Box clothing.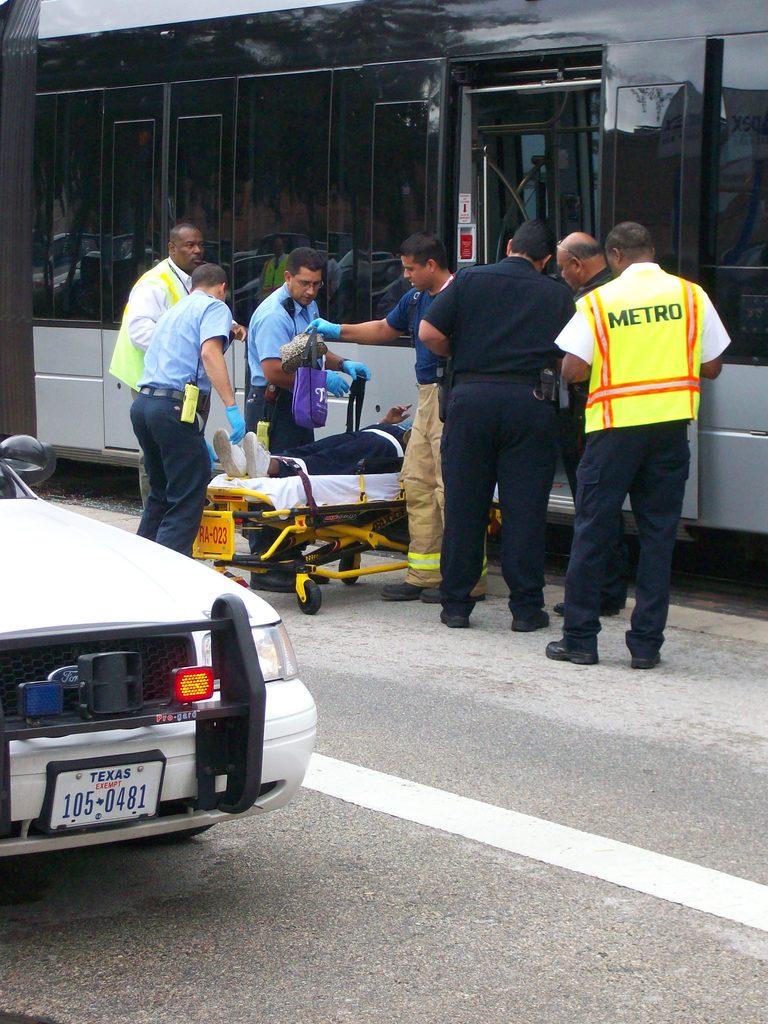
rect(419, 255, 577, 618).
